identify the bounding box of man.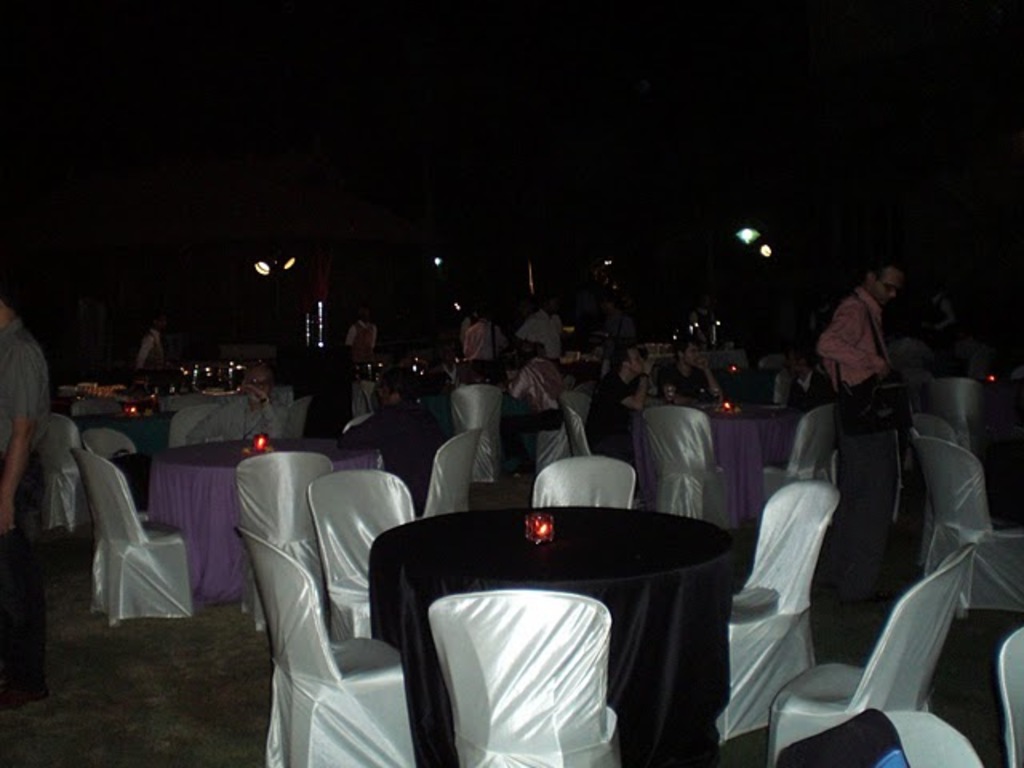
left=787, top=349, right=840, bottom=413.
